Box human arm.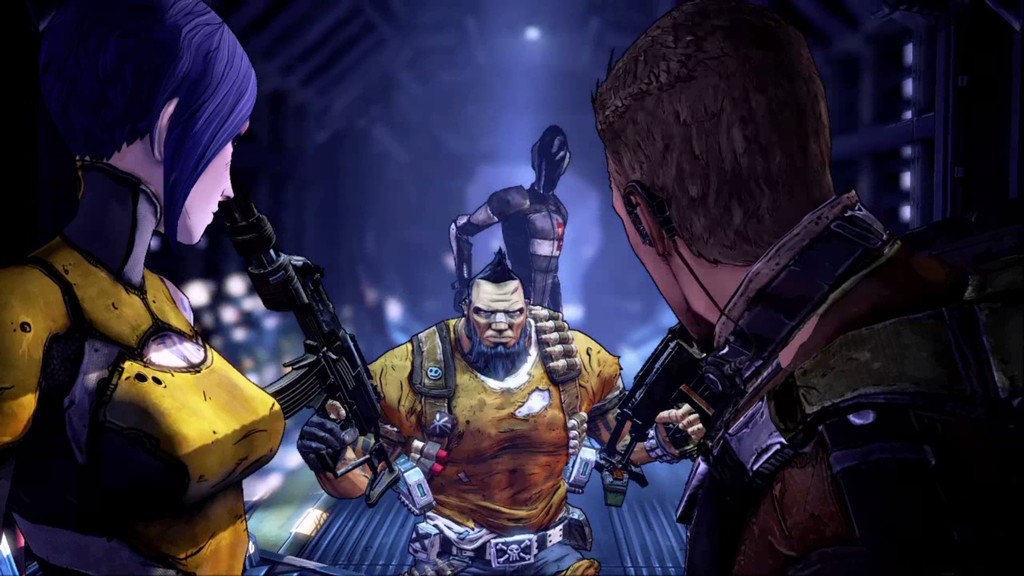
294 338 412 497.
